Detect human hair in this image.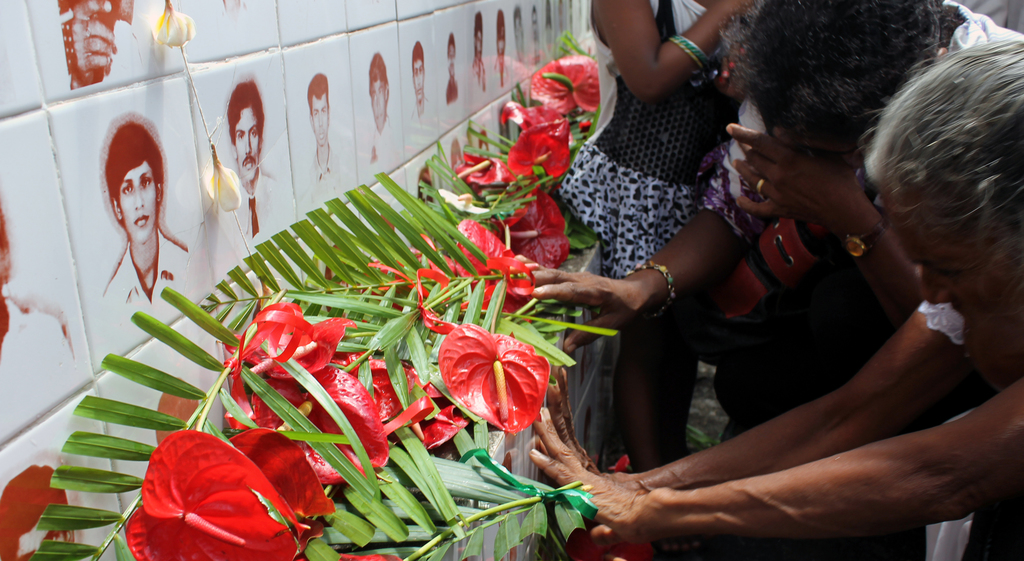
Detection: [223, 79, 267, 145].
